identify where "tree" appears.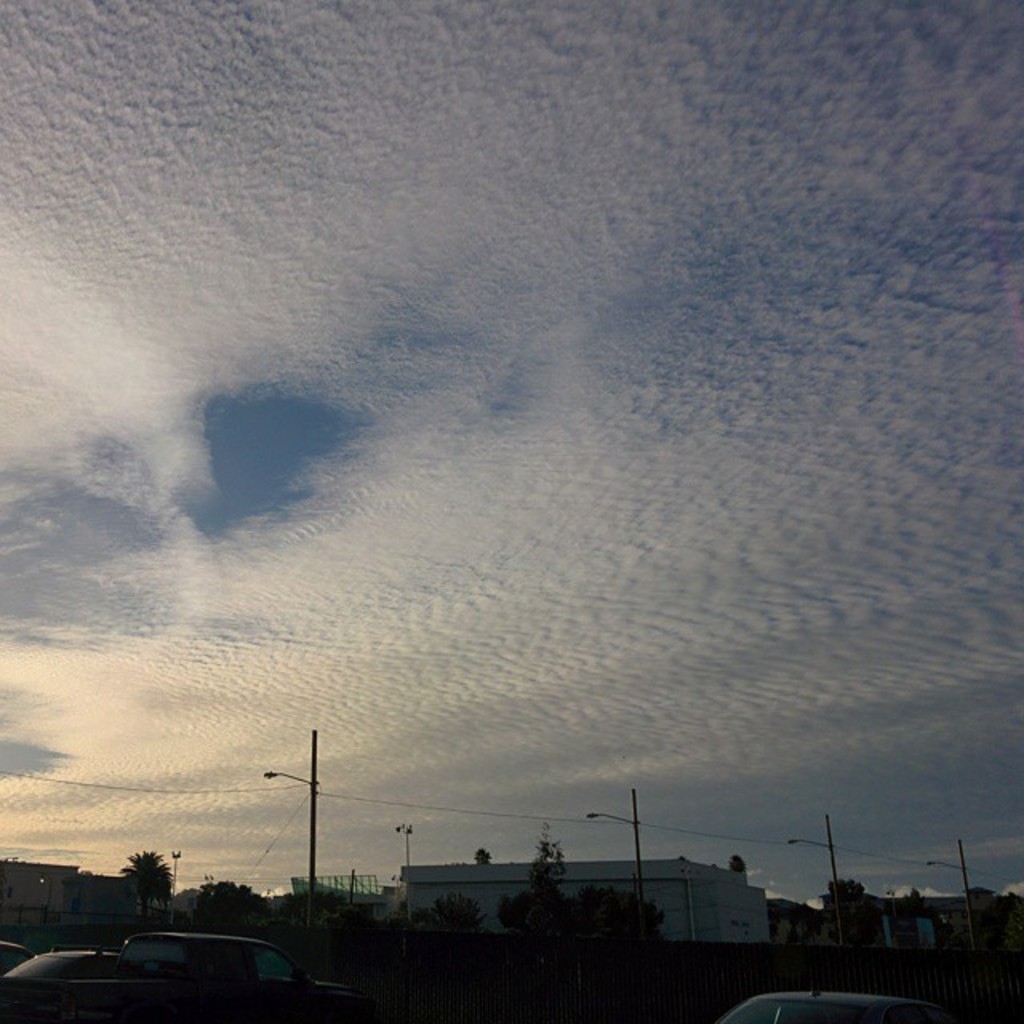
Appears at [left=270, top=890, right=352, bottom=982].
